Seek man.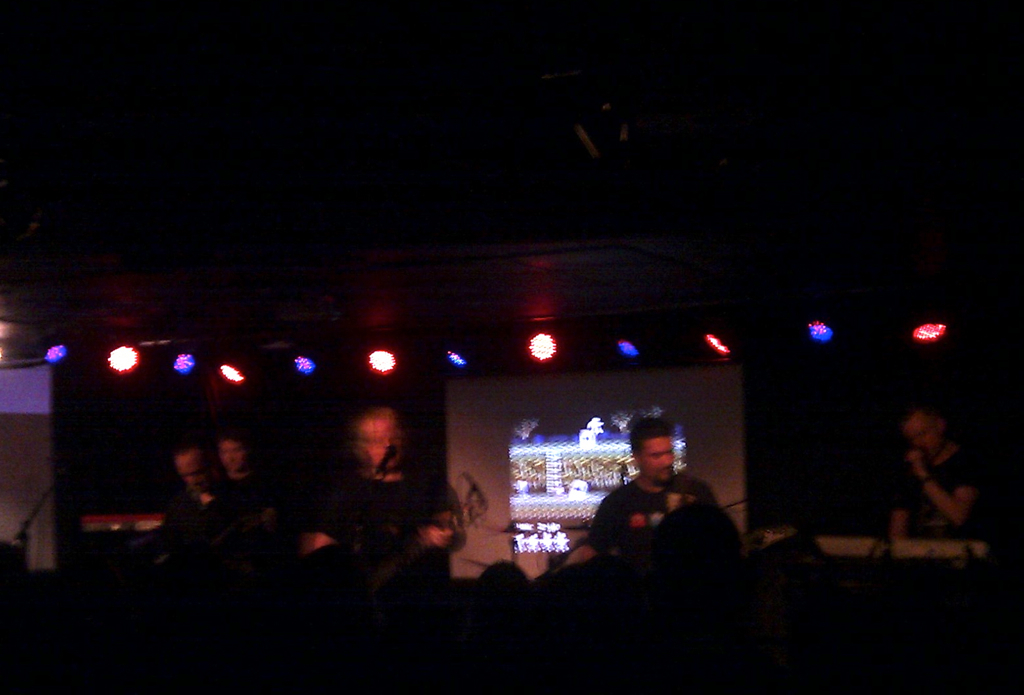
<region>308, 400, 469, 552</region>.
